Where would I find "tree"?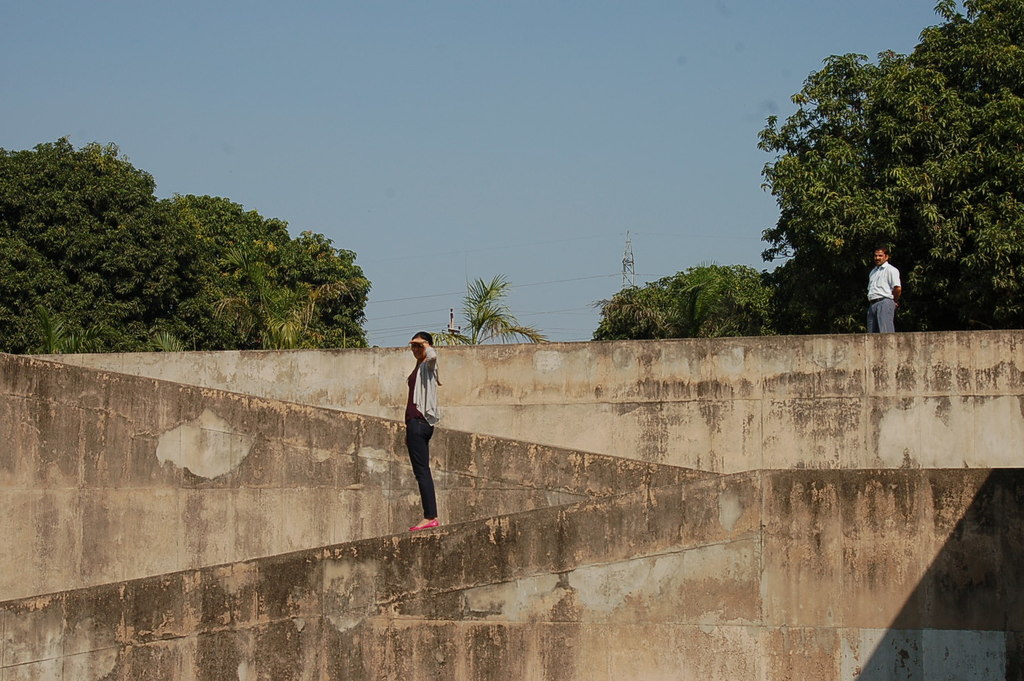
At [x1=12, y1=139, x2=377, y2=367].
